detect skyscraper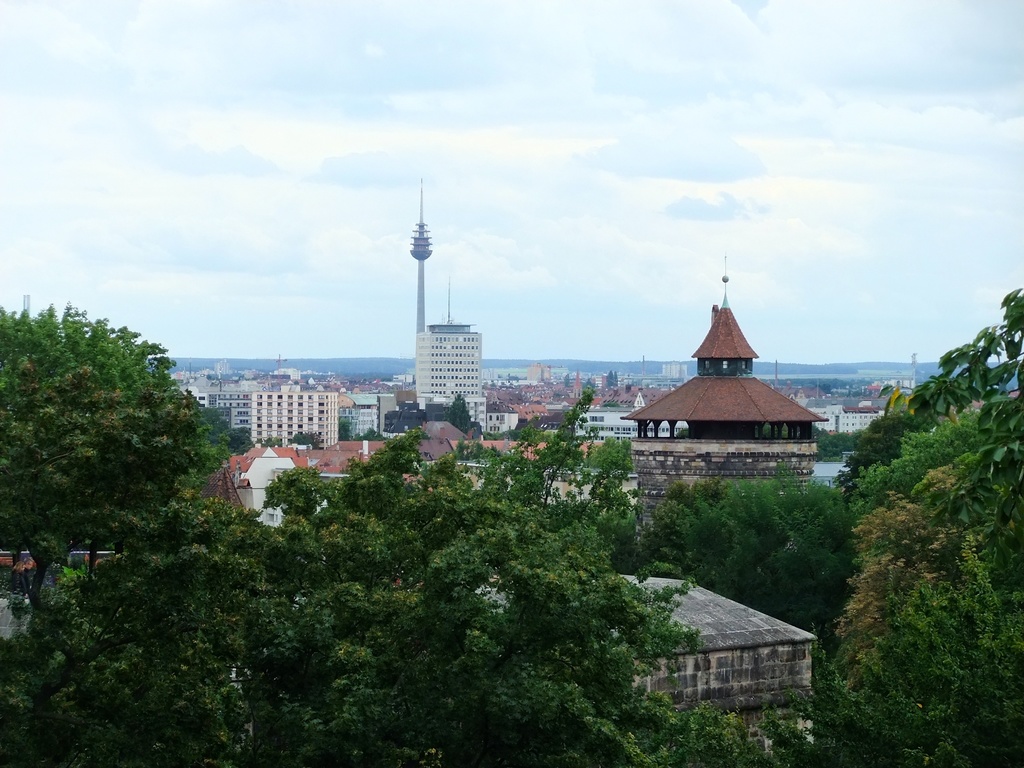
region(410, 322, 484, 425)
